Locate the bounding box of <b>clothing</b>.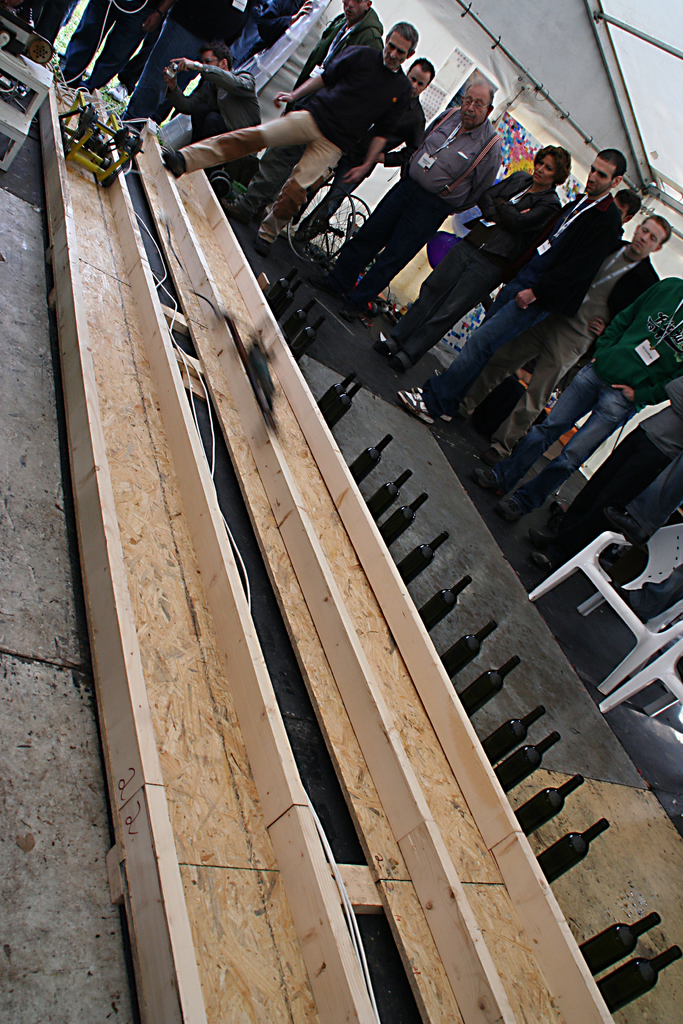
Bounding box: 111:0:270:129.
